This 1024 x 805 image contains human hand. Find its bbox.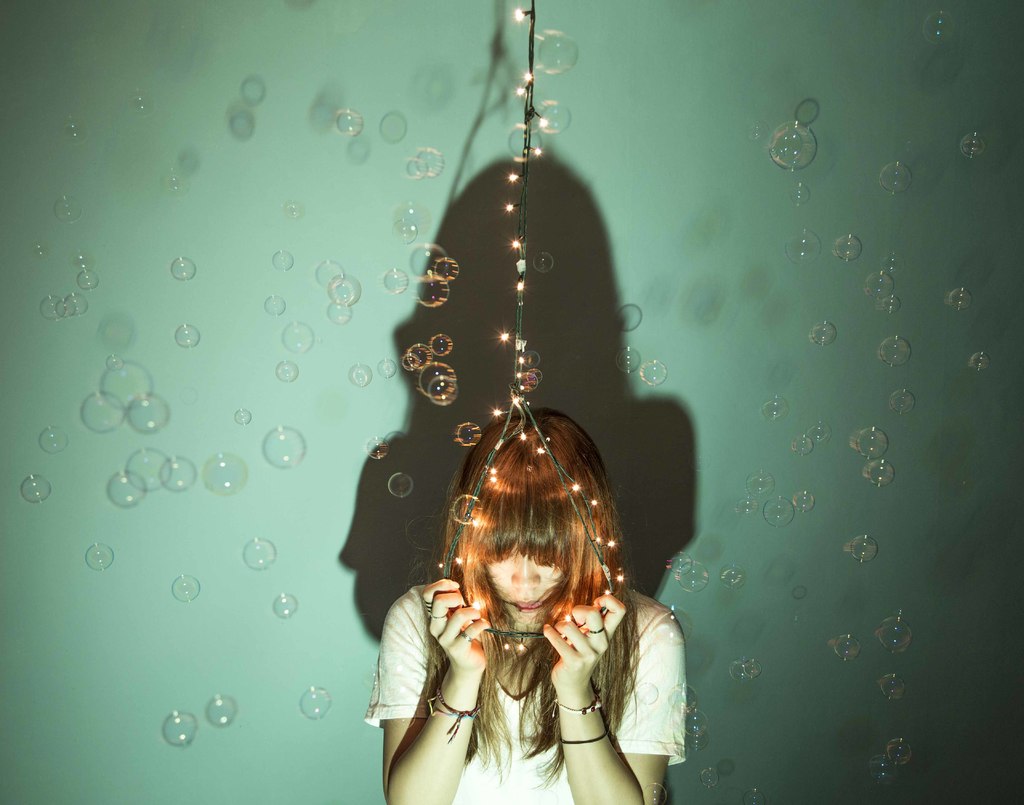
region(423, 578, 493, 674).
